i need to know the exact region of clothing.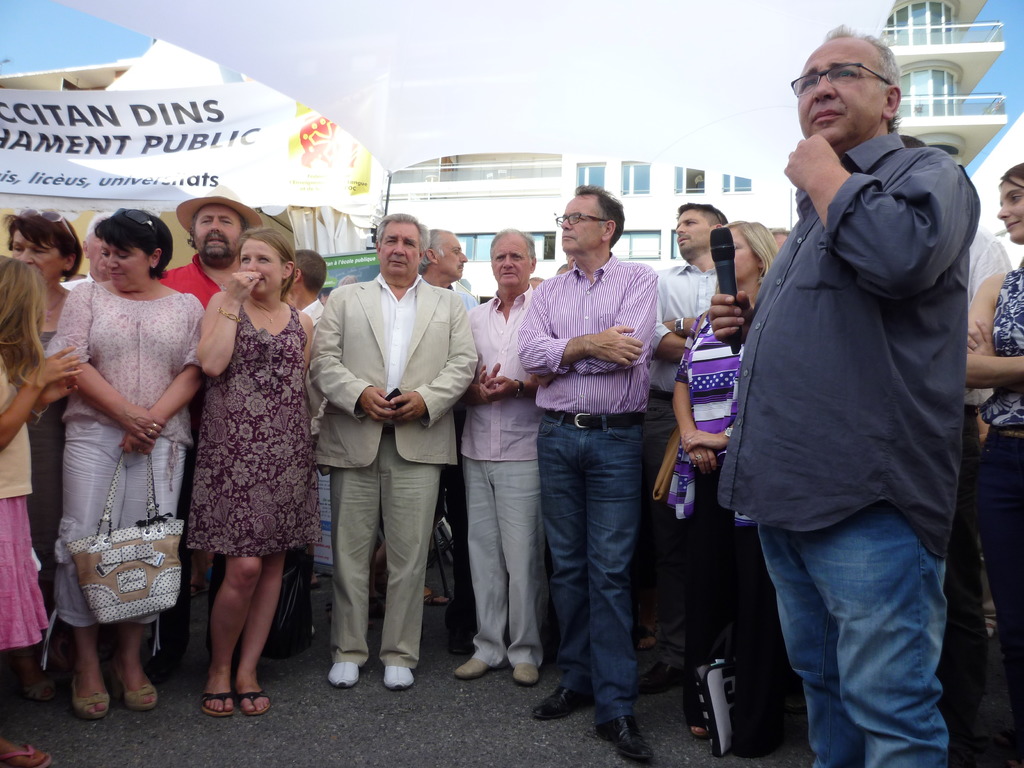
Region: {"left": 643, "top": 256, "right": 735, "bottom": 354}.
